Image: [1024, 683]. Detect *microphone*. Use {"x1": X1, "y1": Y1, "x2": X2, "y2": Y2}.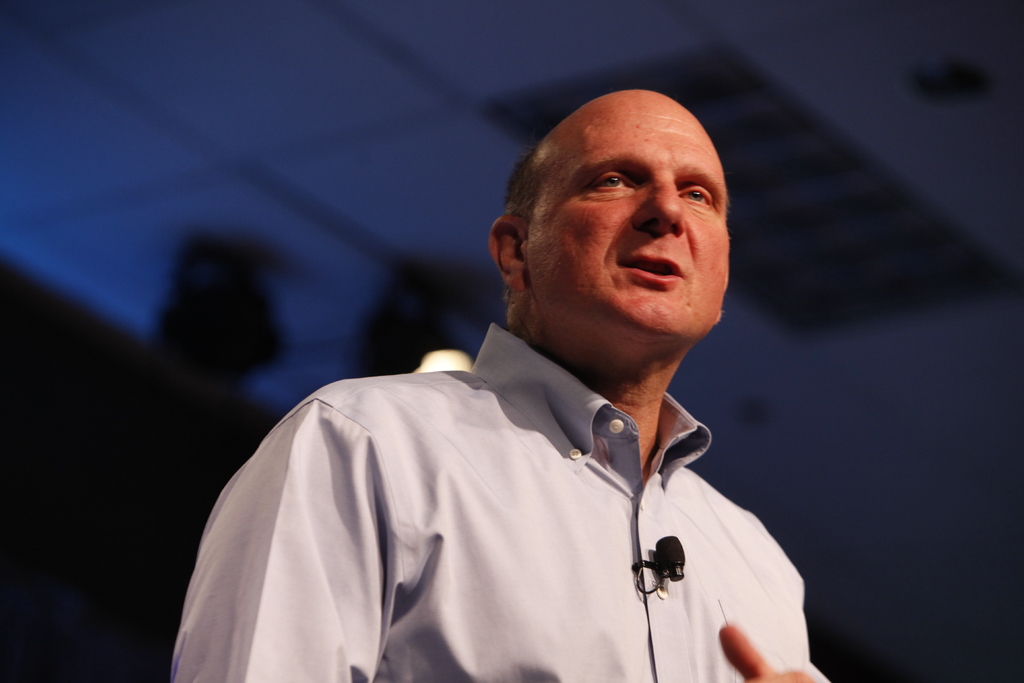
{"x1": 630, "y1": 531, "x2": 686, "y2": 593}.
